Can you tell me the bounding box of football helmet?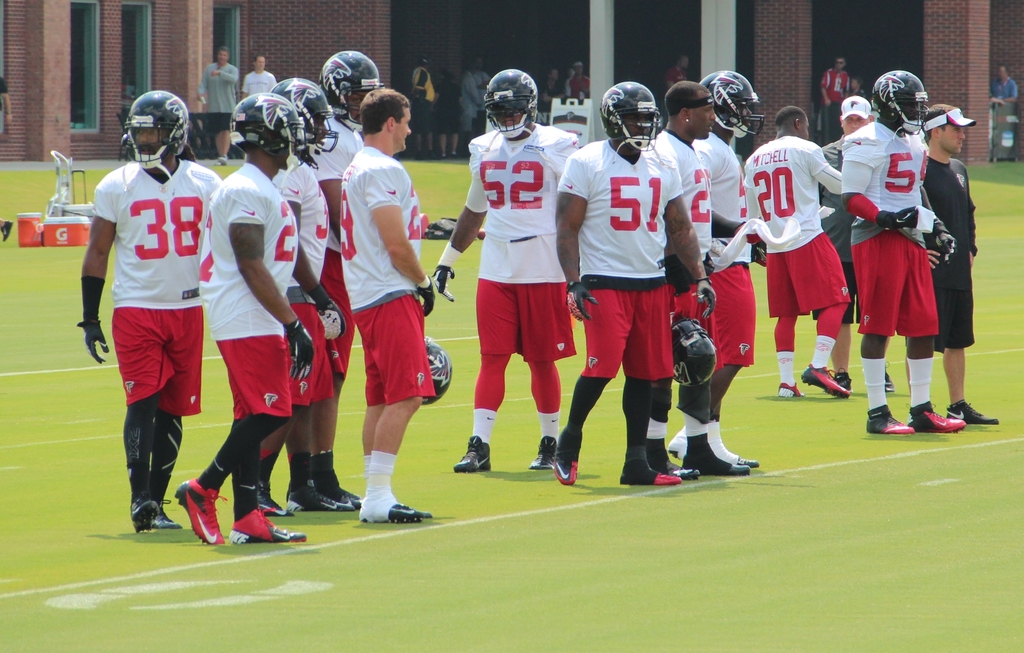
701 67 766 141.
